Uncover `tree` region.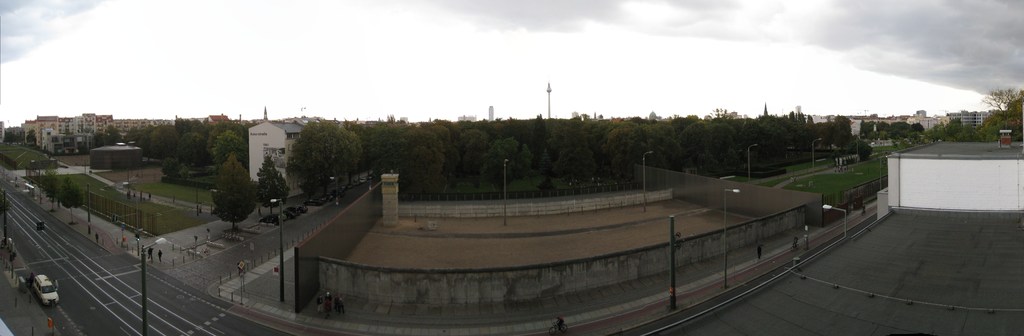
Uncovered: crop(981, 88, 1020, 120).
